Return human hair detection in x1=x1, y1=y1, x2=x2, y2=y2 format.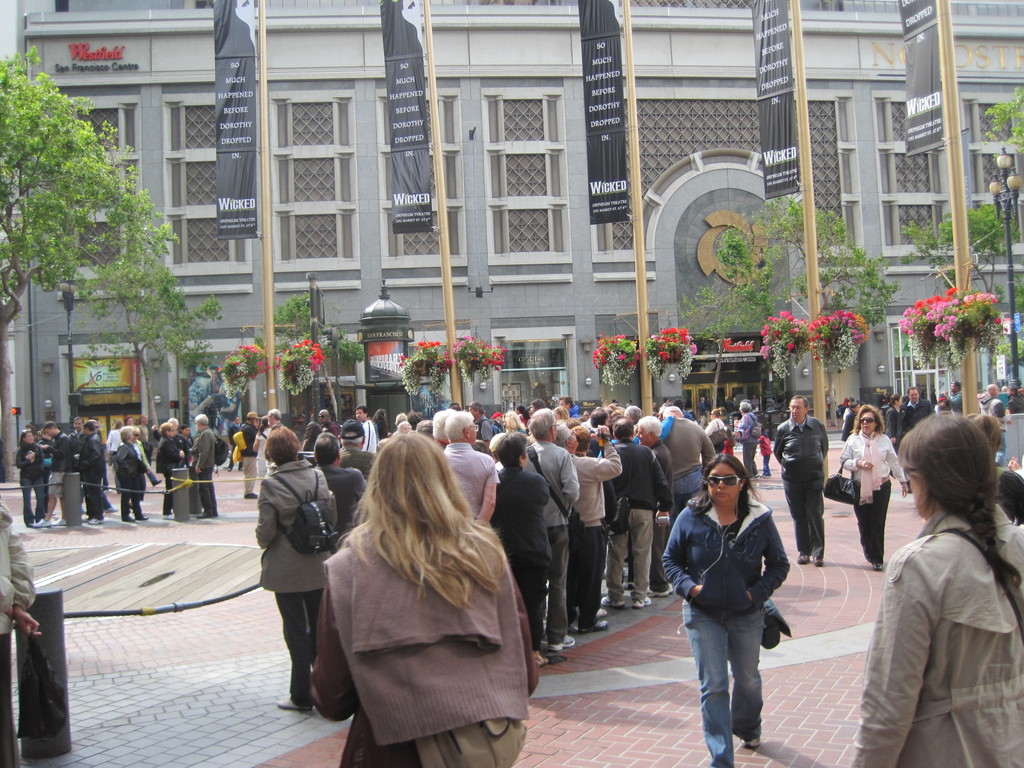
x1=84, y1=421, x2=93, y2=431.
